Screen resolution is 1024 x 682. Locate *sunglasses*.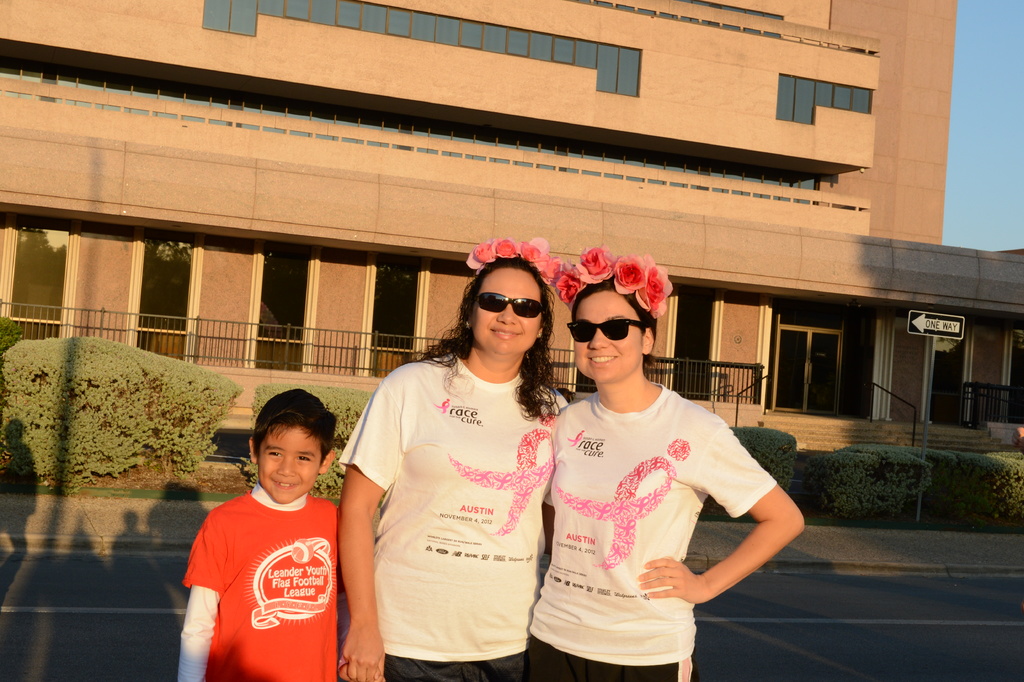
<region>563, 319, 648, 344</region>.
